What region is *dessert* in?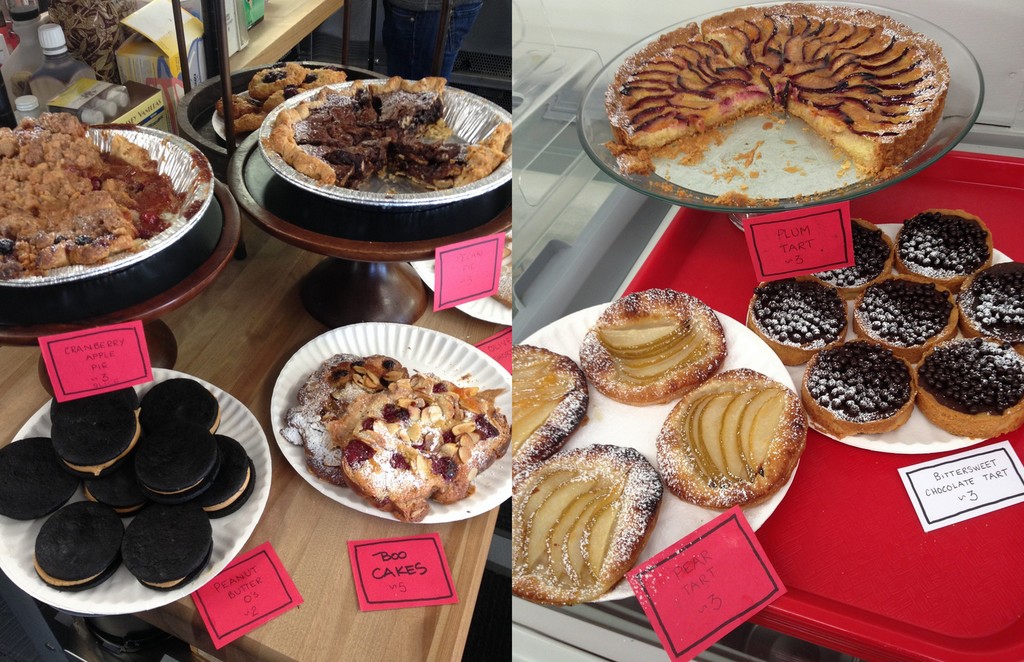
(578,292,727,407).
